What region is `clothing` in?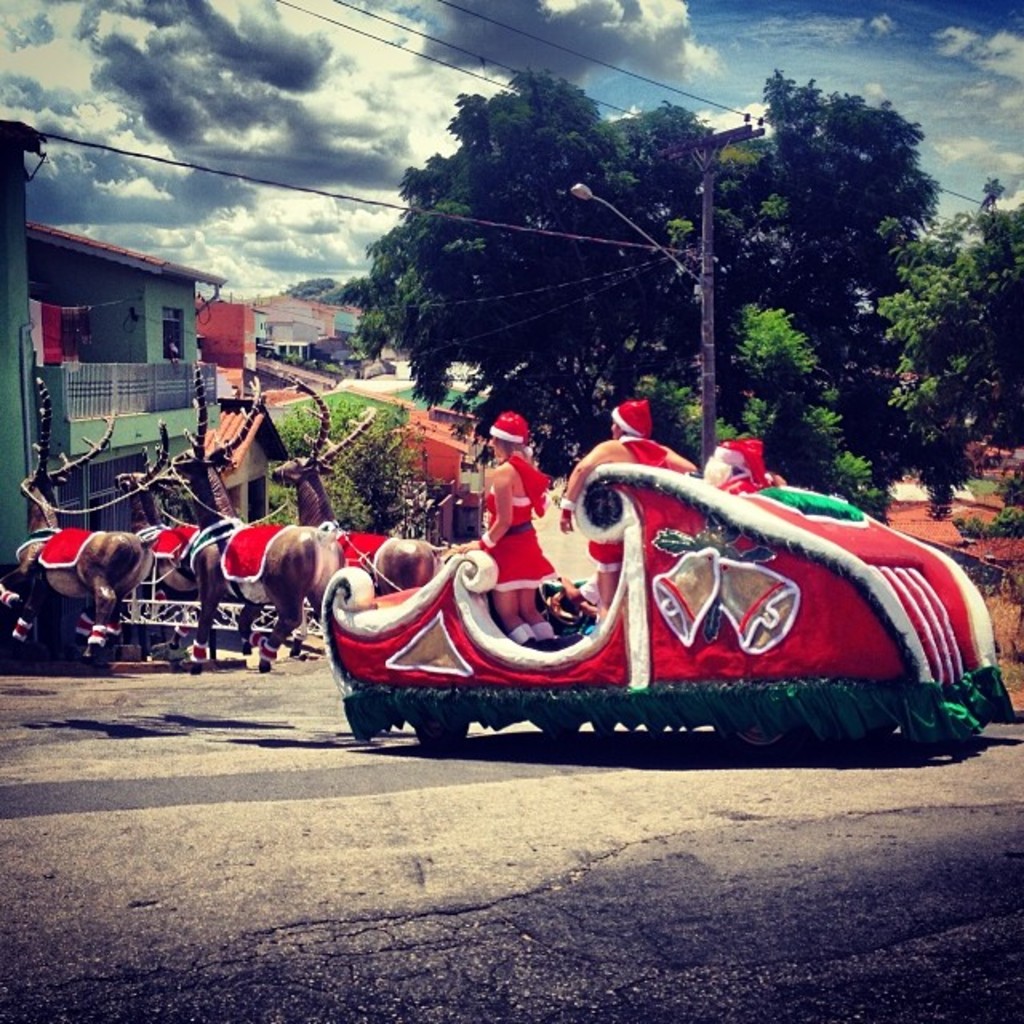
[714,435,773,494].
